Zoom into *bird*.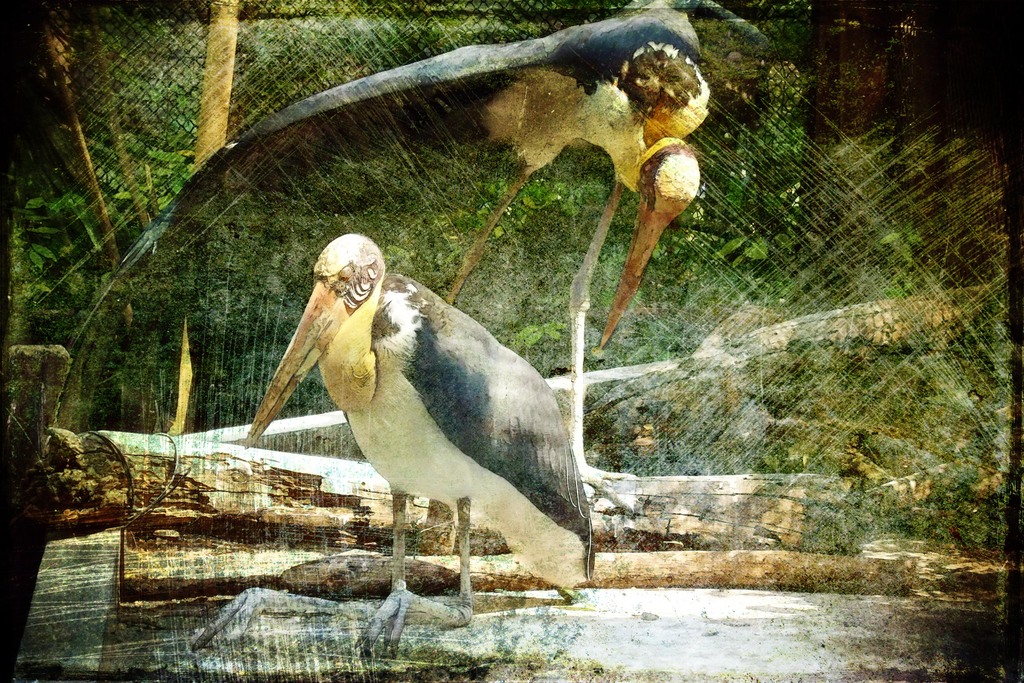
Zoom target: bbox(66, 0, 709, 373).
